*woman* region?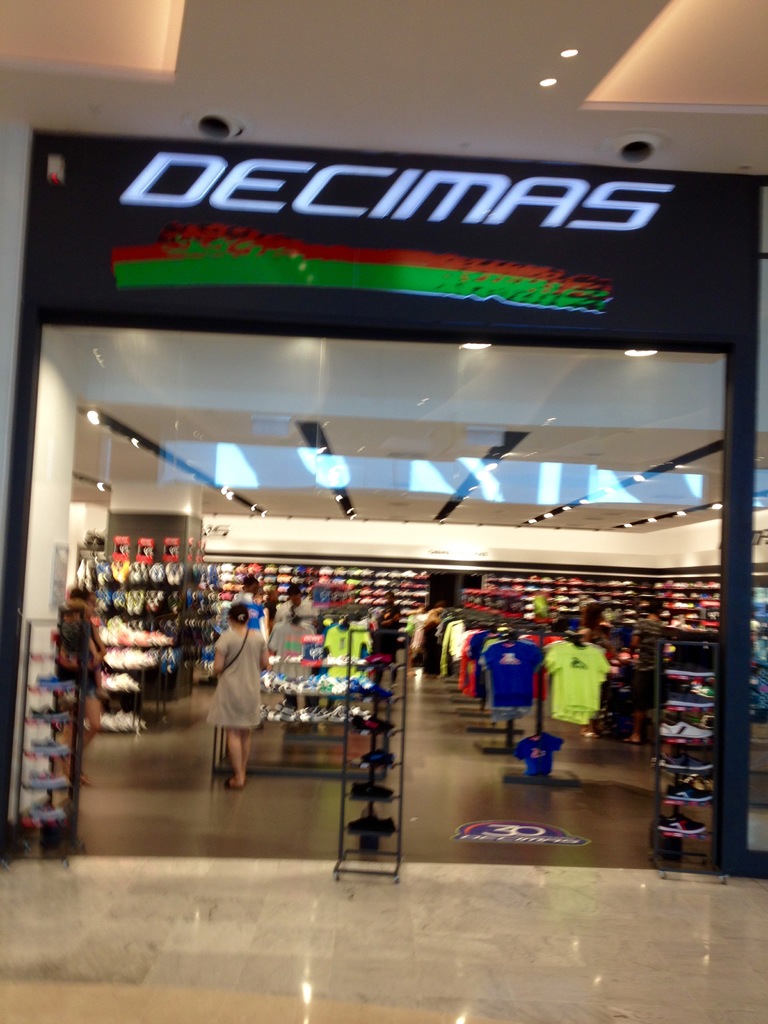
(67, 591, 102, 788)
